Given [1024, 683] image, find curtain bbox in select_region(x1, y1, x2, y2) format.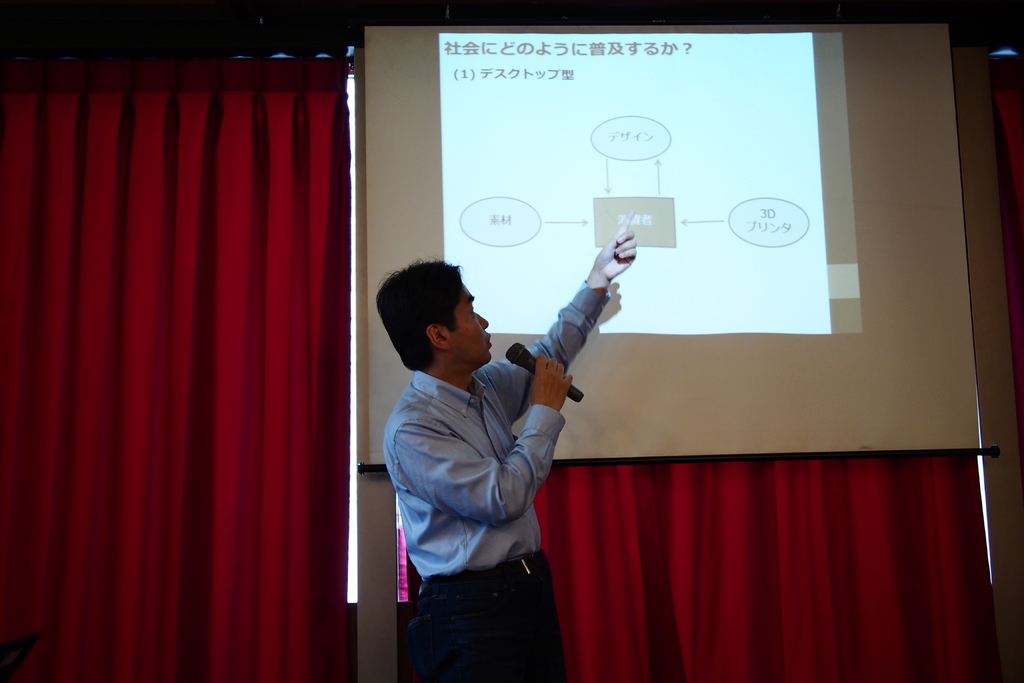
select_region(401, 448, 974, 682).
